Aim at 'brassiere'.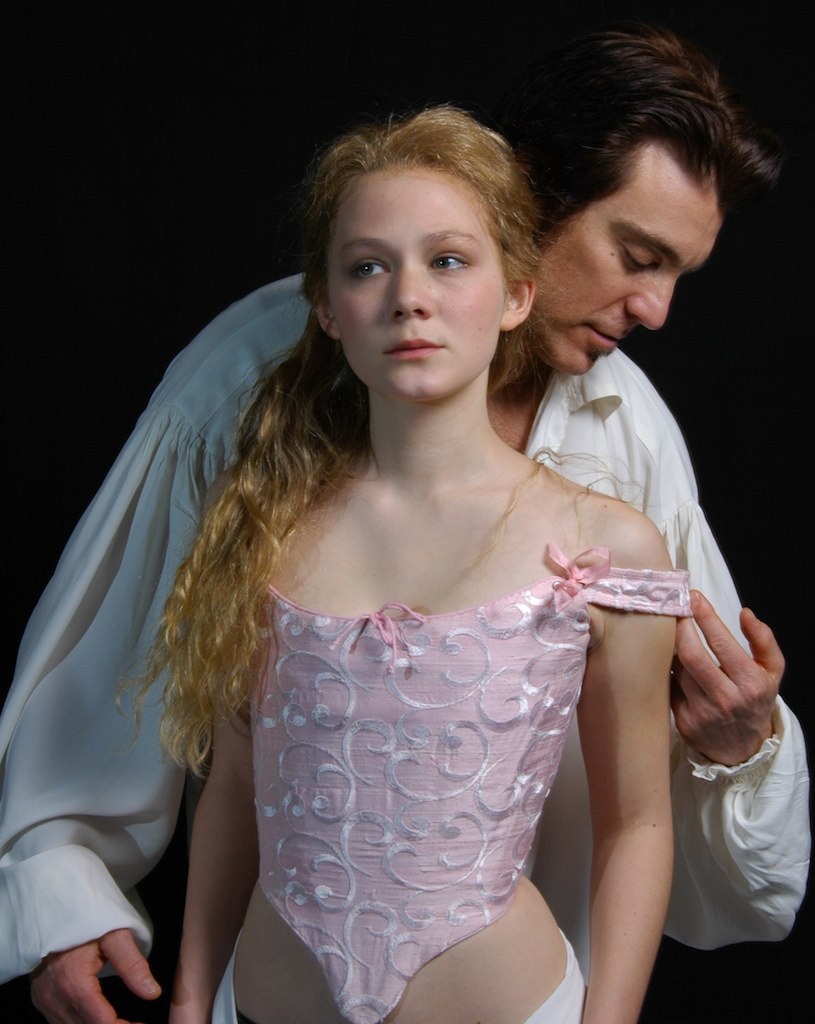
Aimed at 236 545 700 1019.
